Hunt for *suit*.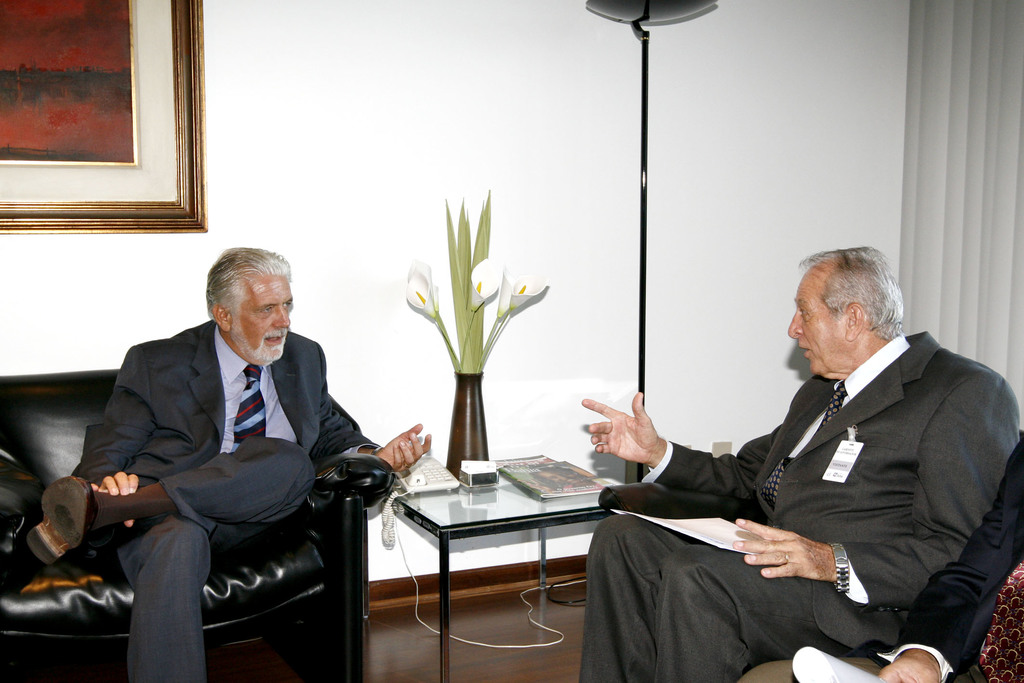
Hunted down at (left=76, top=318, right=369, bottom=682).
